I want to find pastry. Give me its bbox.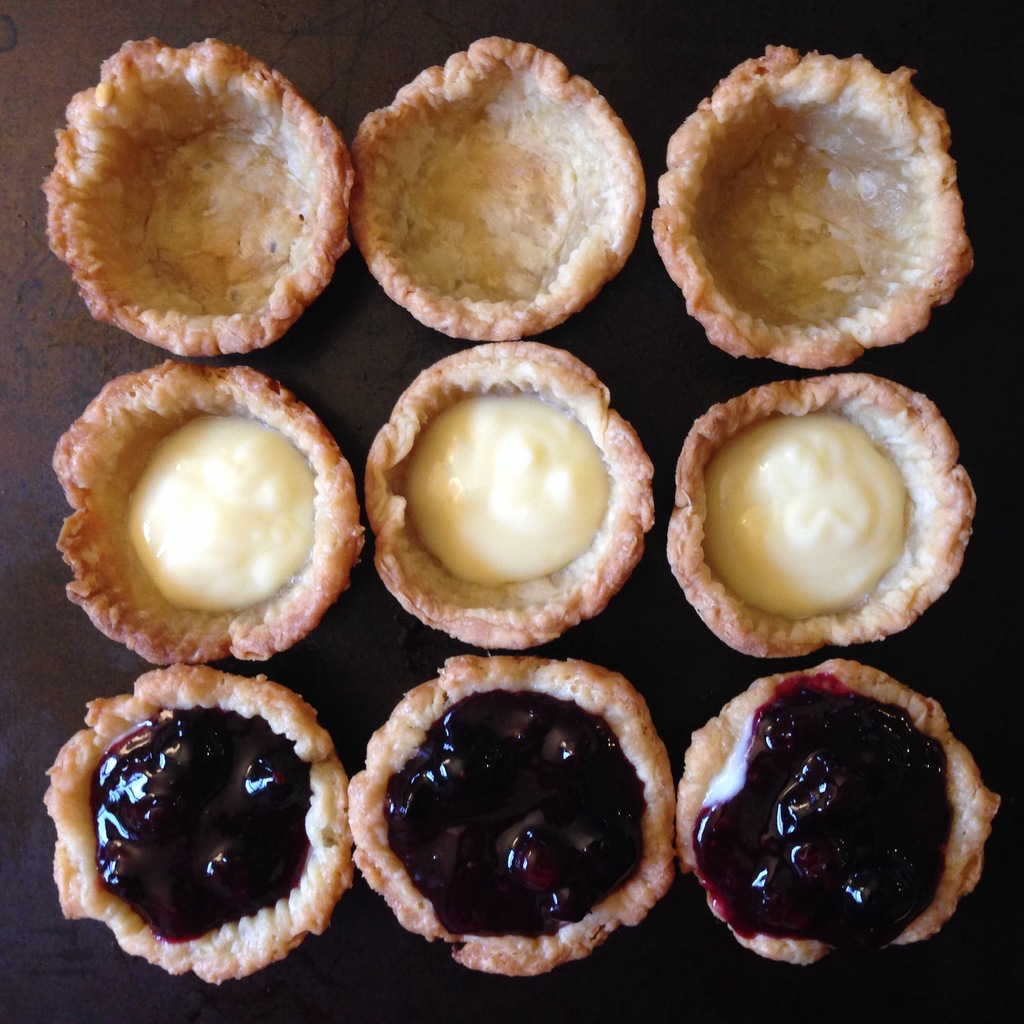
(left=670, top=378, right=975, bottom=657).
